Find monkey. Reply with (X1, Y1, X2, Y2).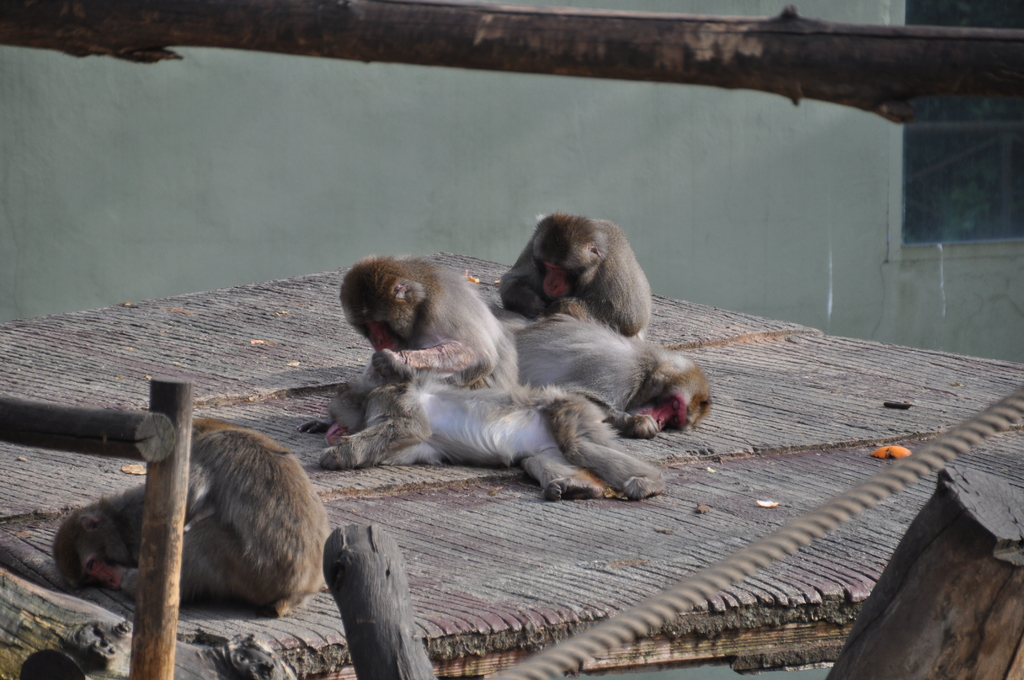
(60, 423, 333, 617).
